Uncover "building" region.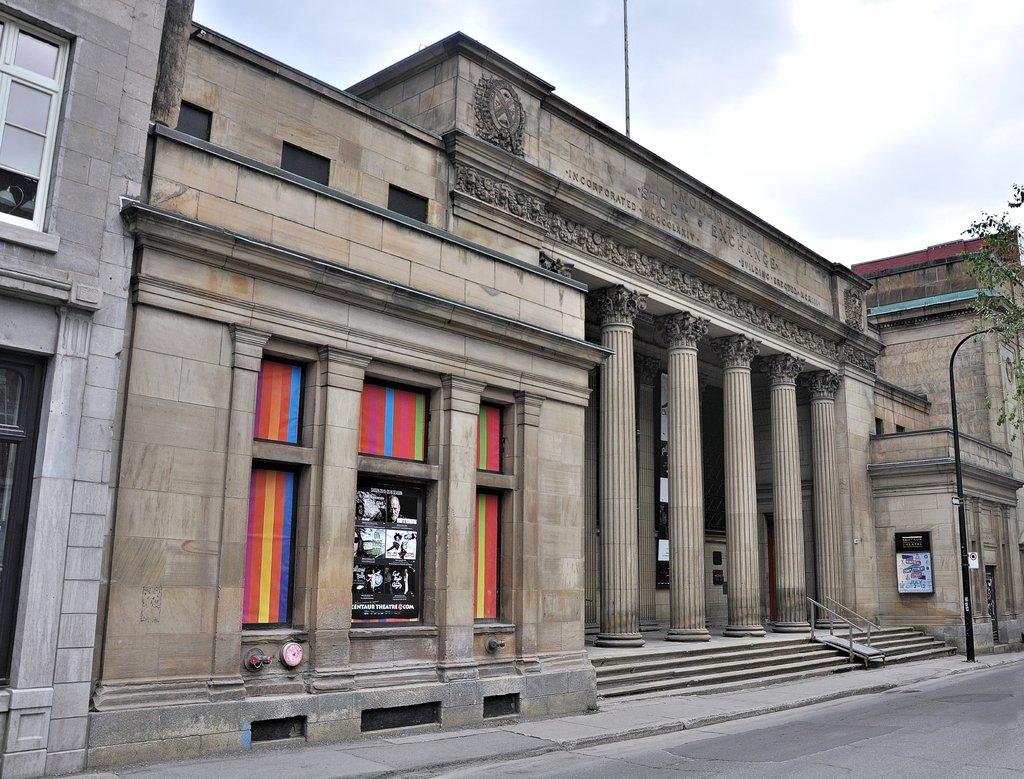
Uncovered: <bbox>852, 230, 1023, 655</bbox>.
